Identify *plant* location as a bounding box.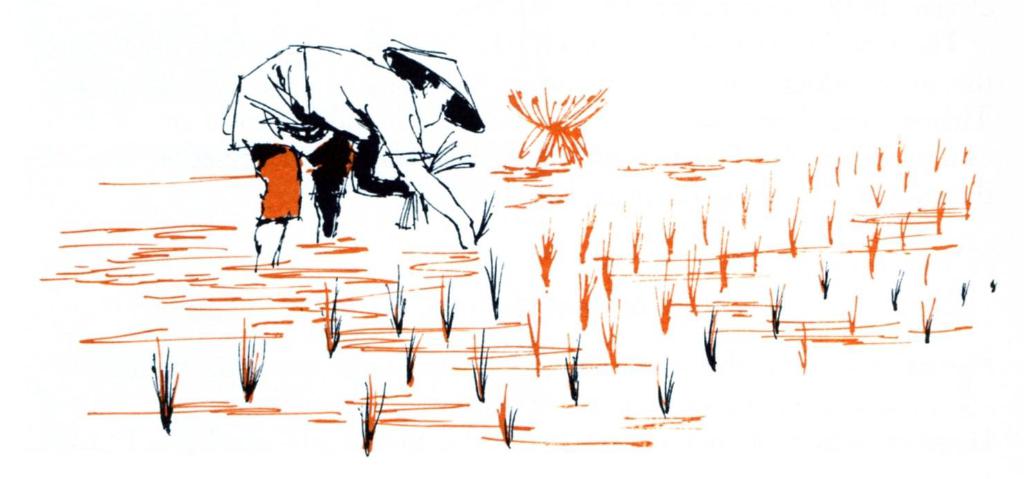
rect(149, 334, 185, 431).
